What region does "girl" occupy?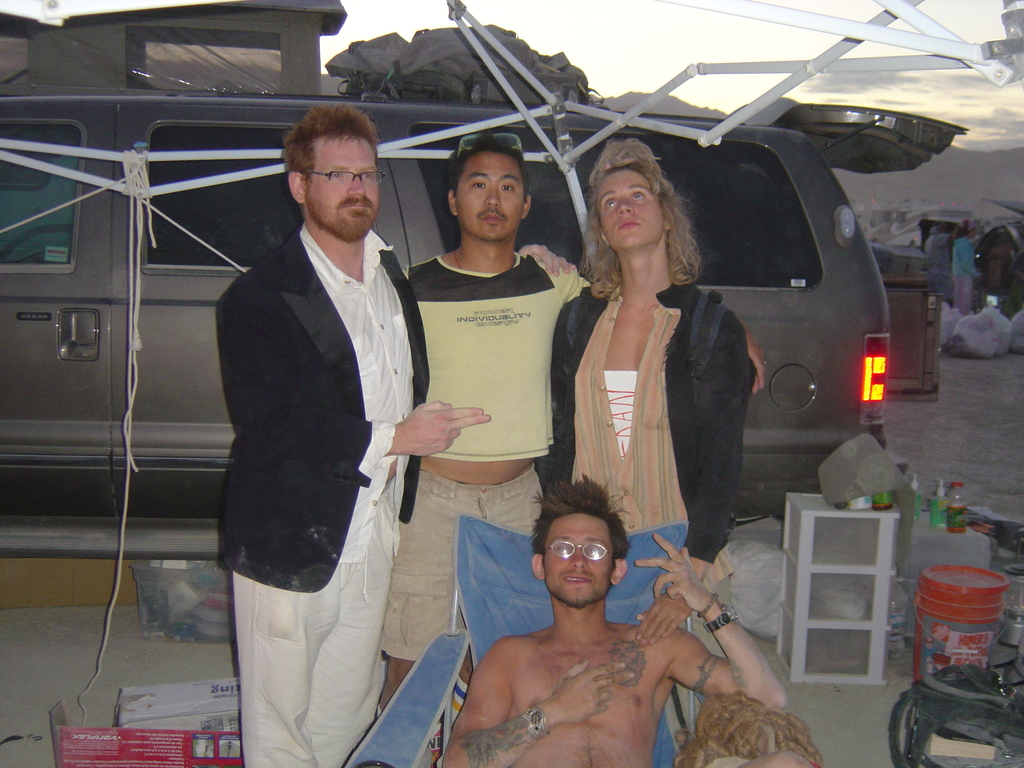
Rect(953, 220, 984, 316).
